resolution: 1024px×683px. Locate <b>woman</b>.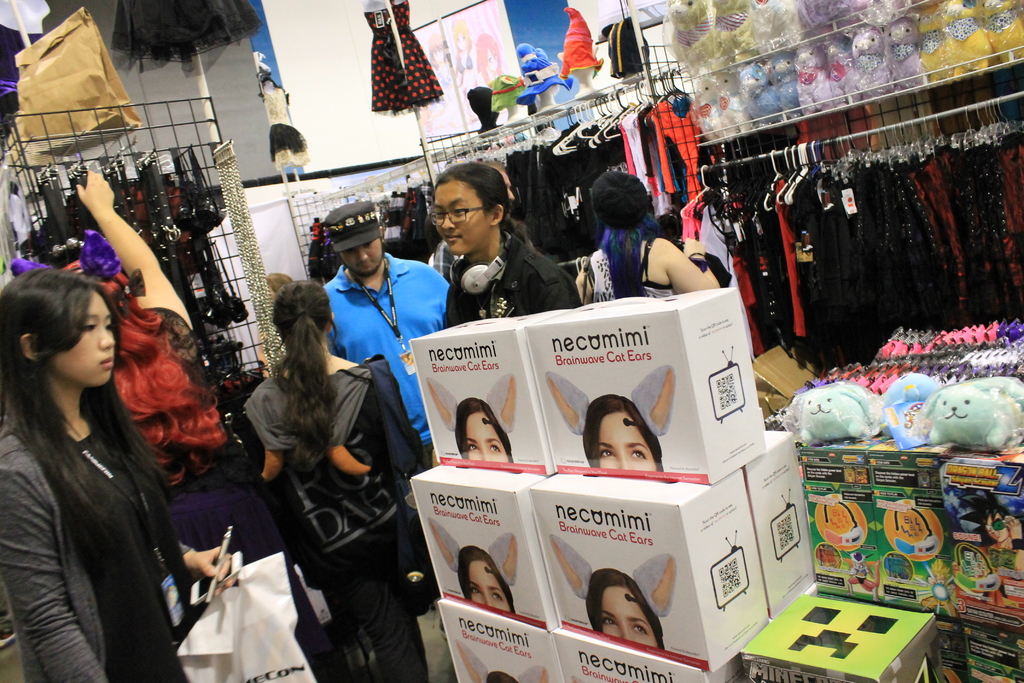
box(455, 399, 514, 463).
